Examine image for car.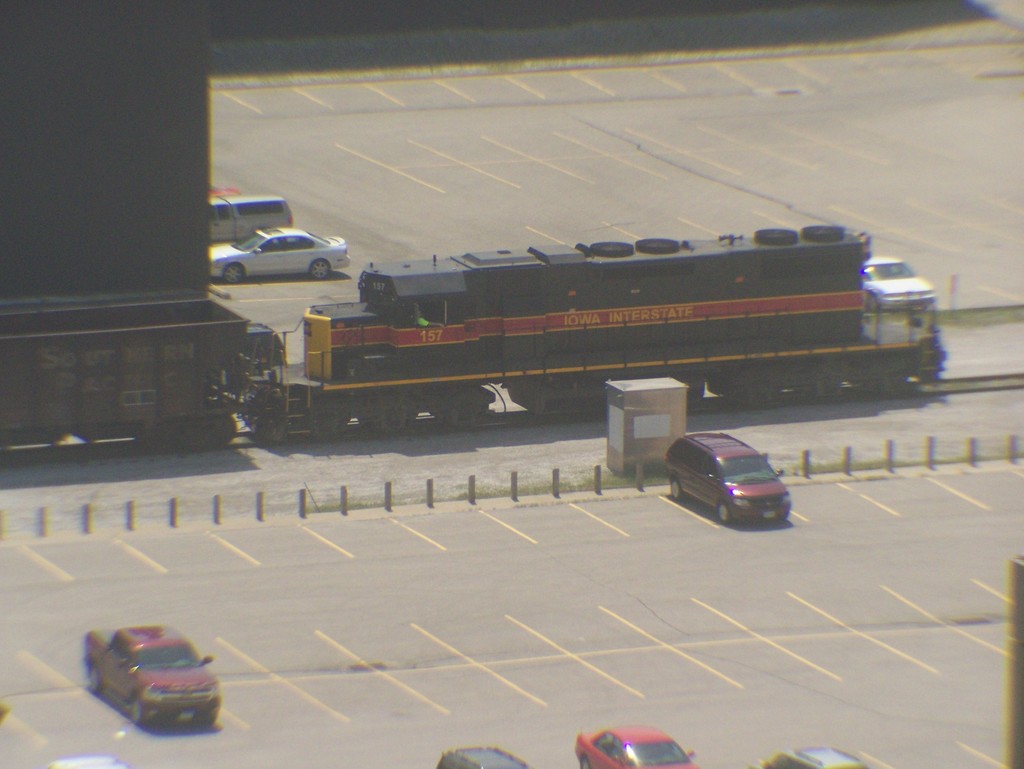
Examination result: (x1=204, y1=218, x2=355, y2=287).
